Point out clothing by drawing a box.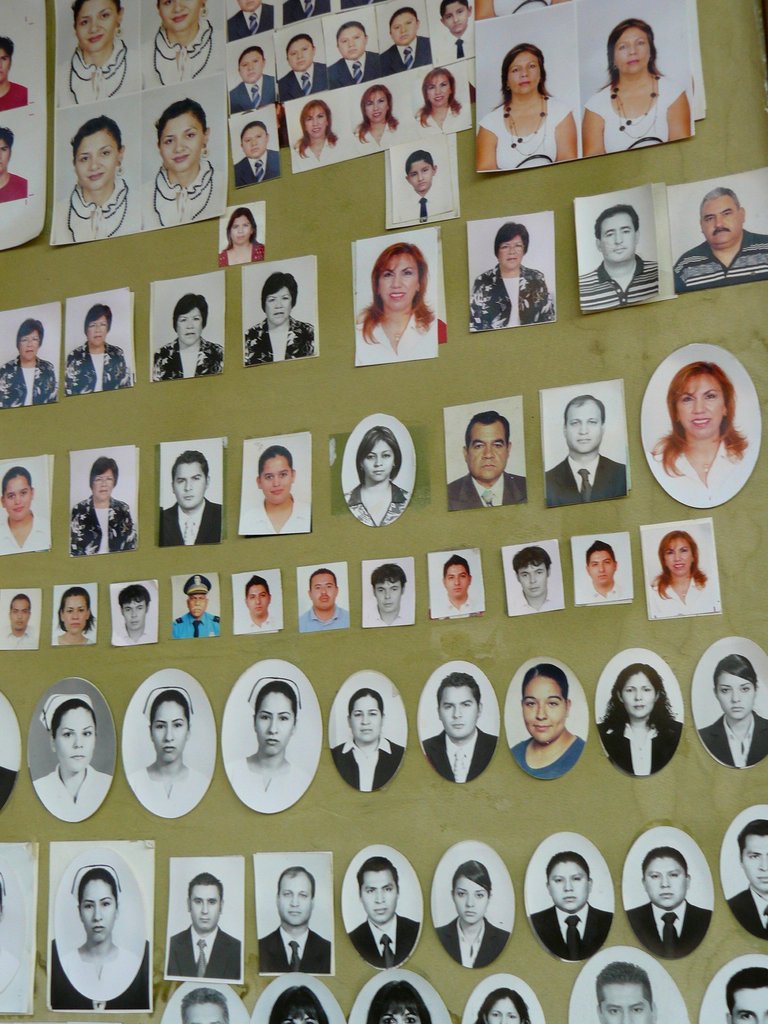
BBox(673, 230, 767, 293).
